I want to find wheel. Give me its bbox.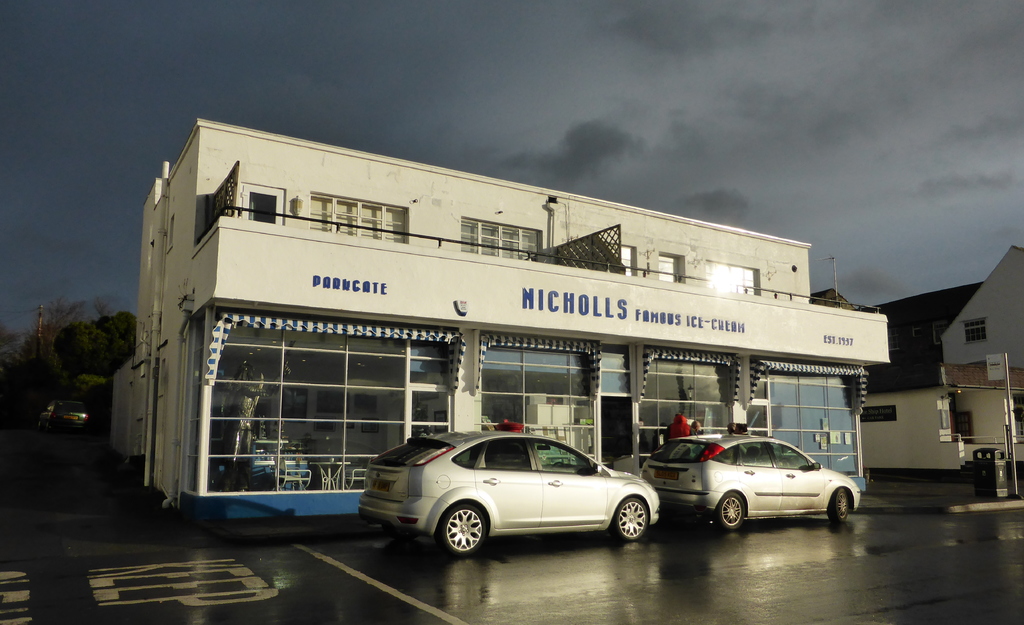
(614, 502, 651, 541).
